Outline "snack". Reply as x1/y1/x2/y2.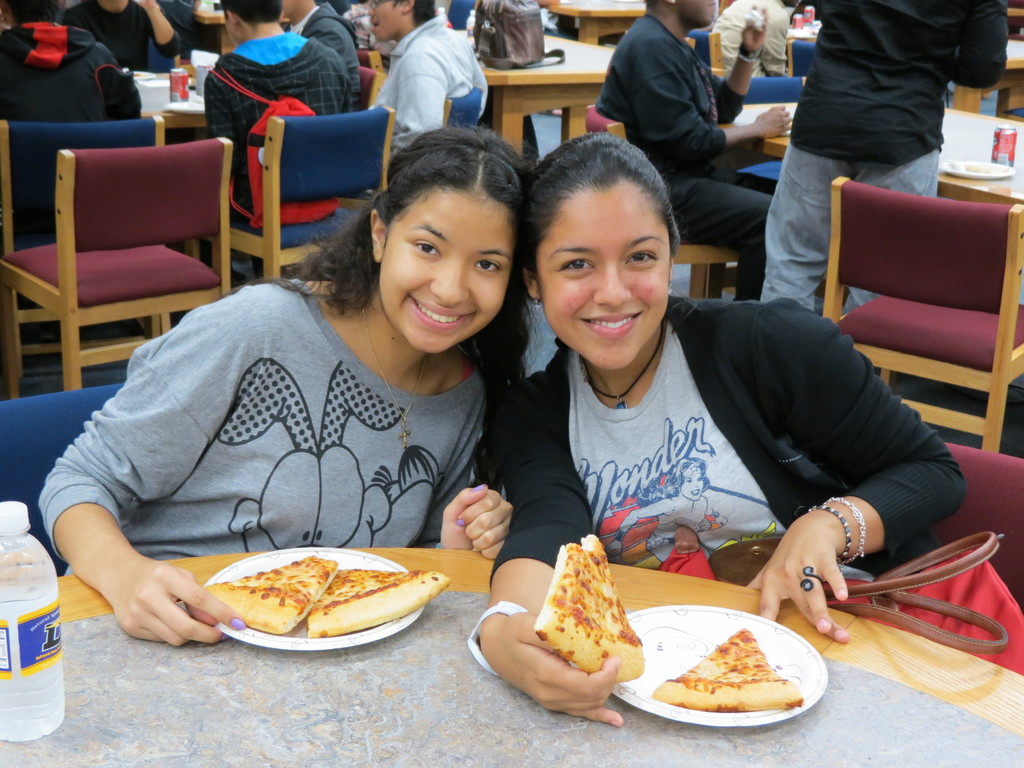
209/556/341/639.
